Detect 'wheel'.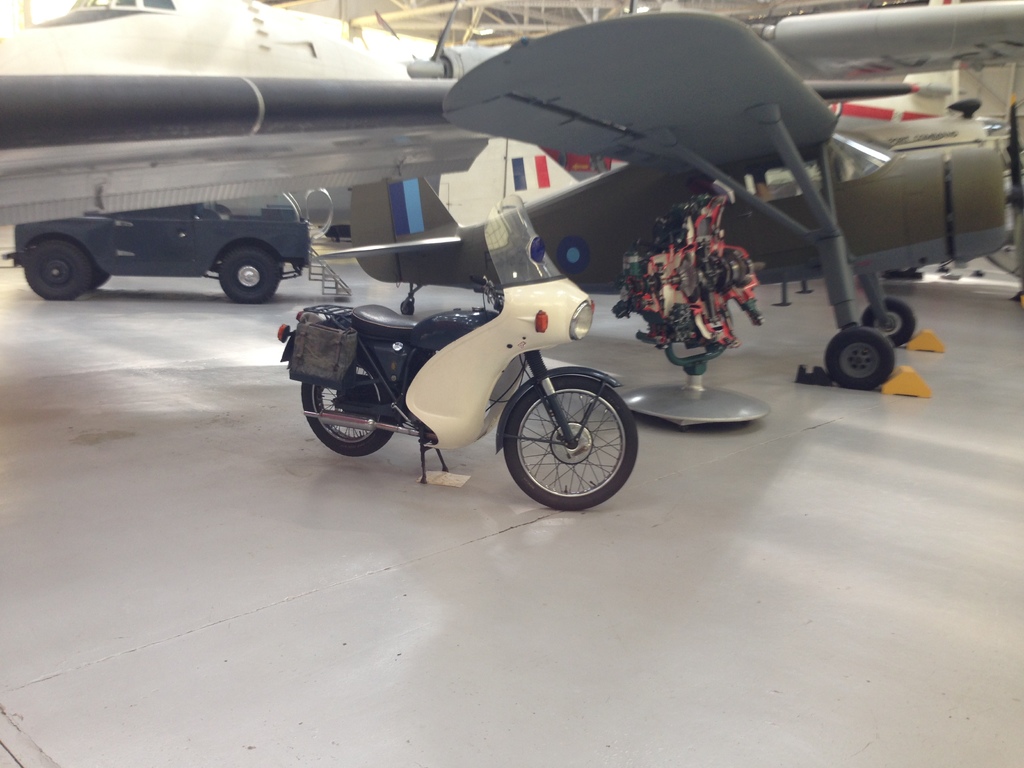
Detected at box(19, 241, 96, 301).
